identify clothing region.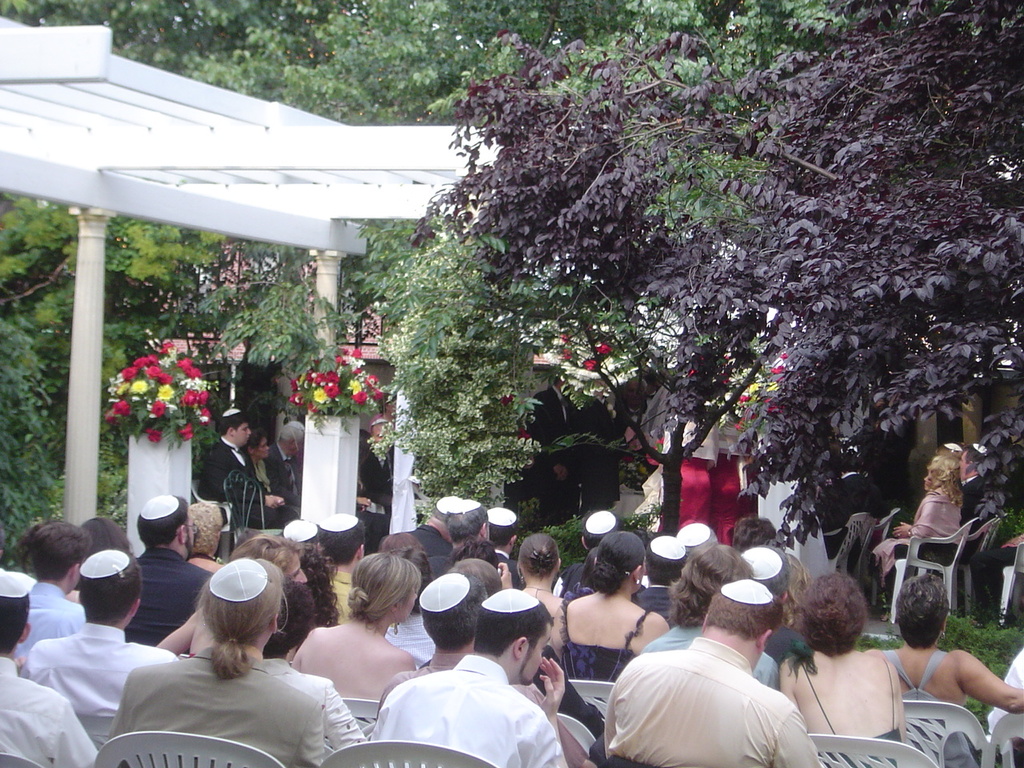
Region: box(626, 578, 667, 626).
